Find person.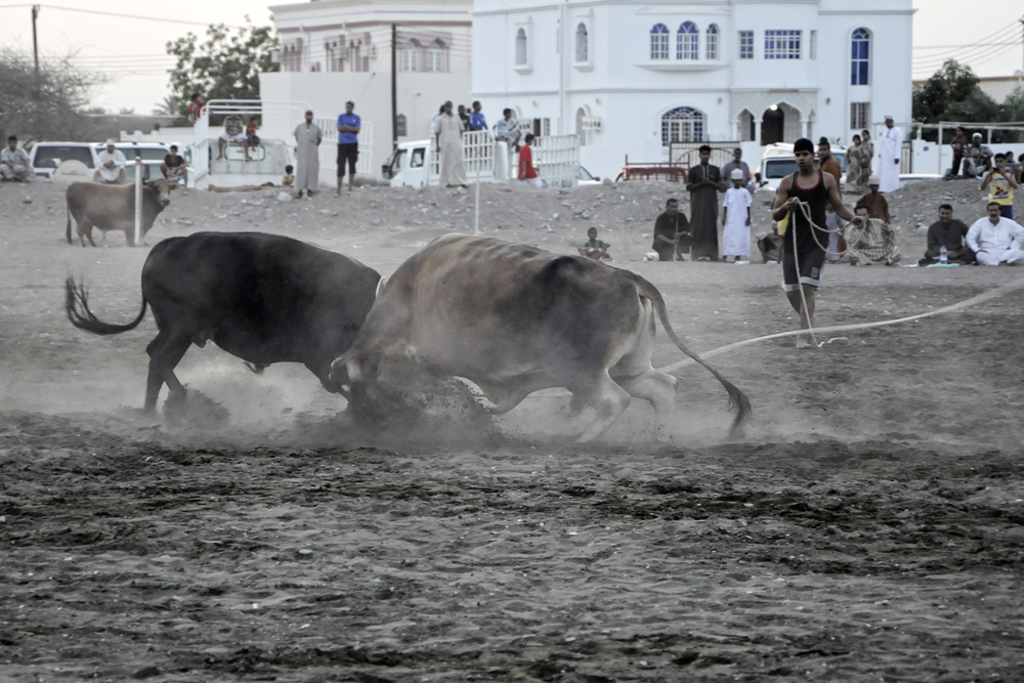
x1=216 y1=111 x2=238 y2=167.
